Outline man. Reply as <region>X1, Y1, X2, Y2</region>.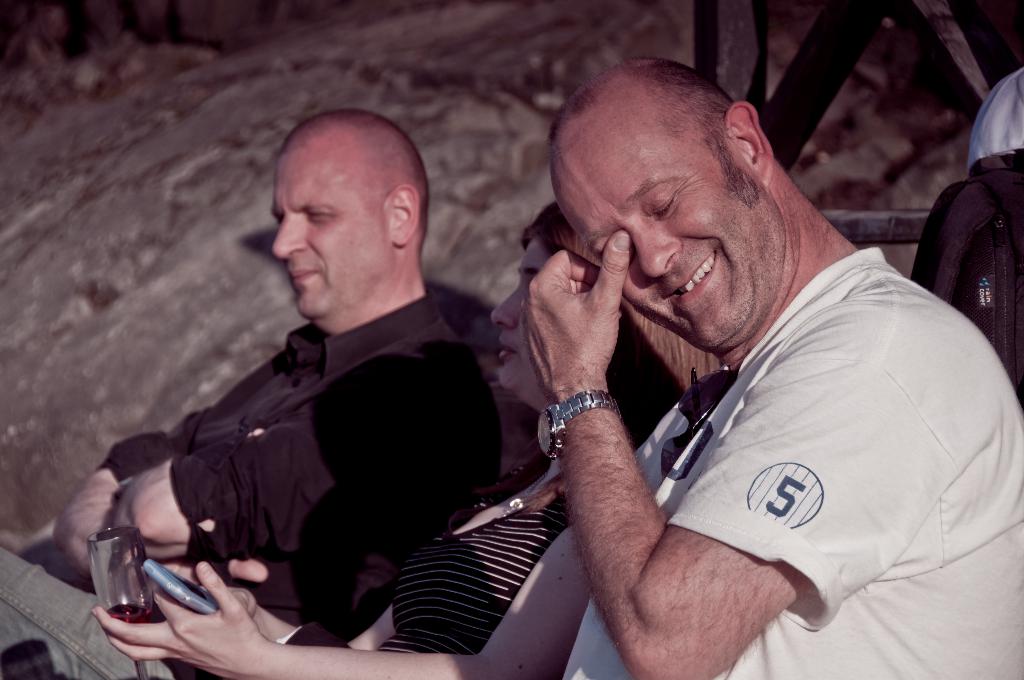
<region>97, 111, 553, 664</region>.
